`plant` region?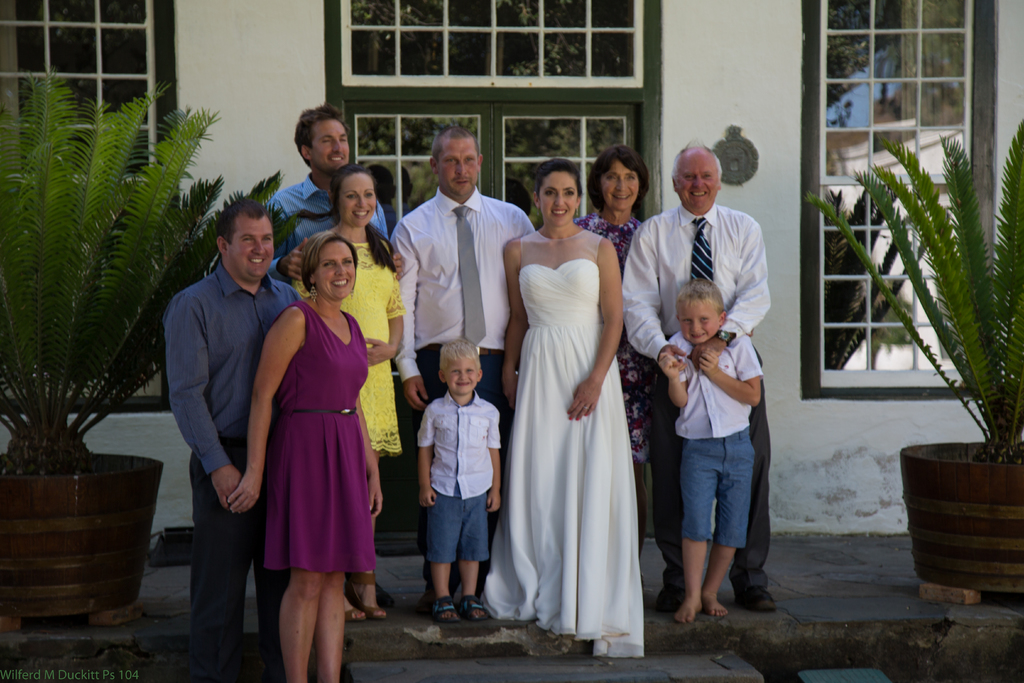
(0,58,212,508)
